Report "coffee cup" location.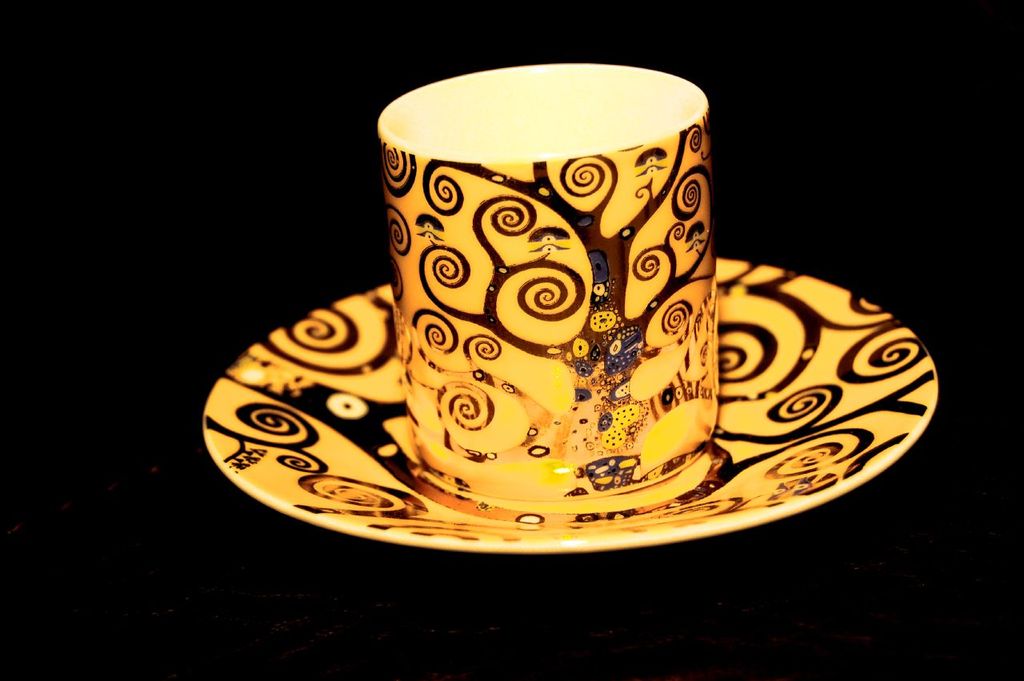
Report: left=378, top=54, right=721, bottom=515.
